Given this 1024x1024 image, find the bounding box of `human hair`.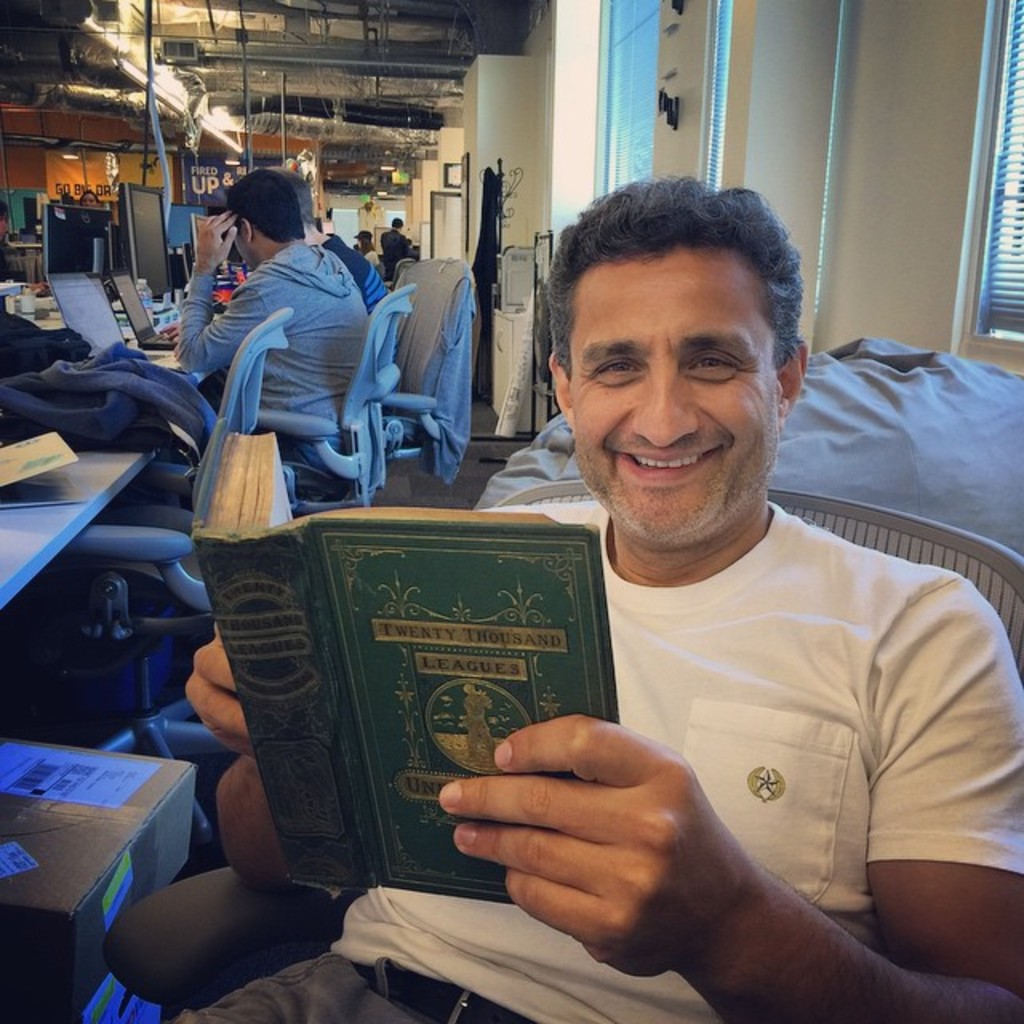
274:166:318:230.
